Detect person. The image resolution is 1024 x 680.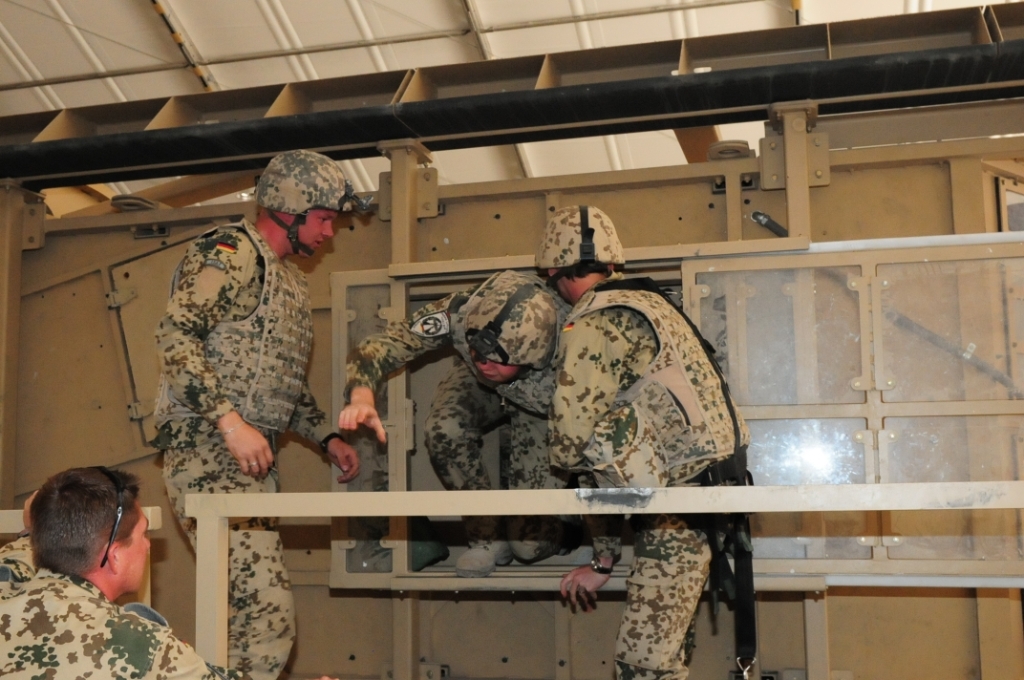
[341, 267, 582, 577].
